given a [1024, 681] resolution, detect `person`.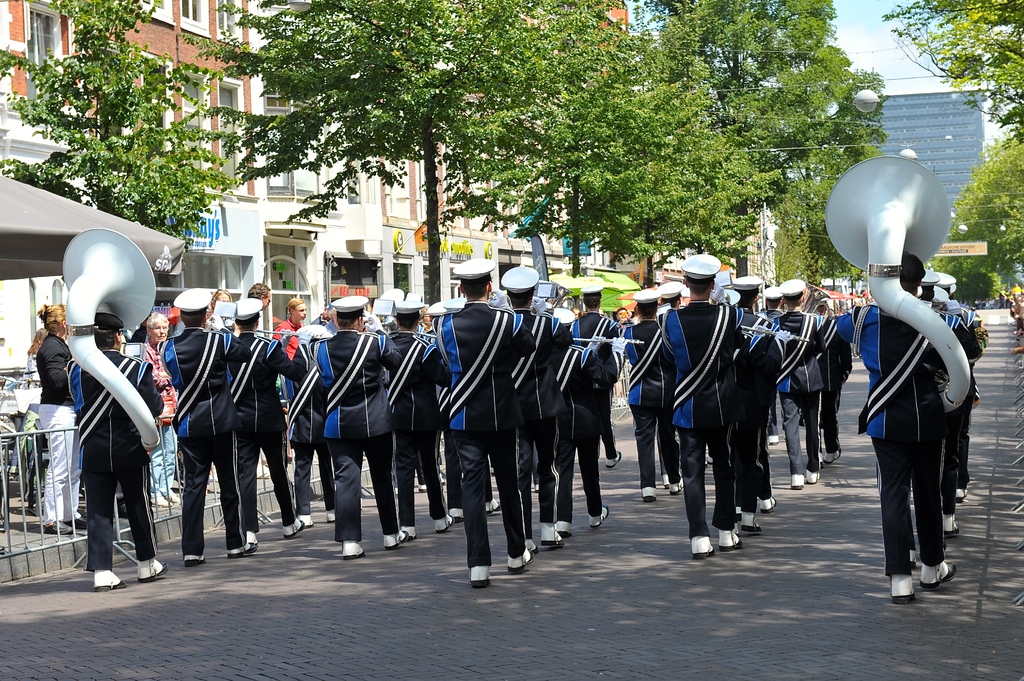
(63,311,170,595).
